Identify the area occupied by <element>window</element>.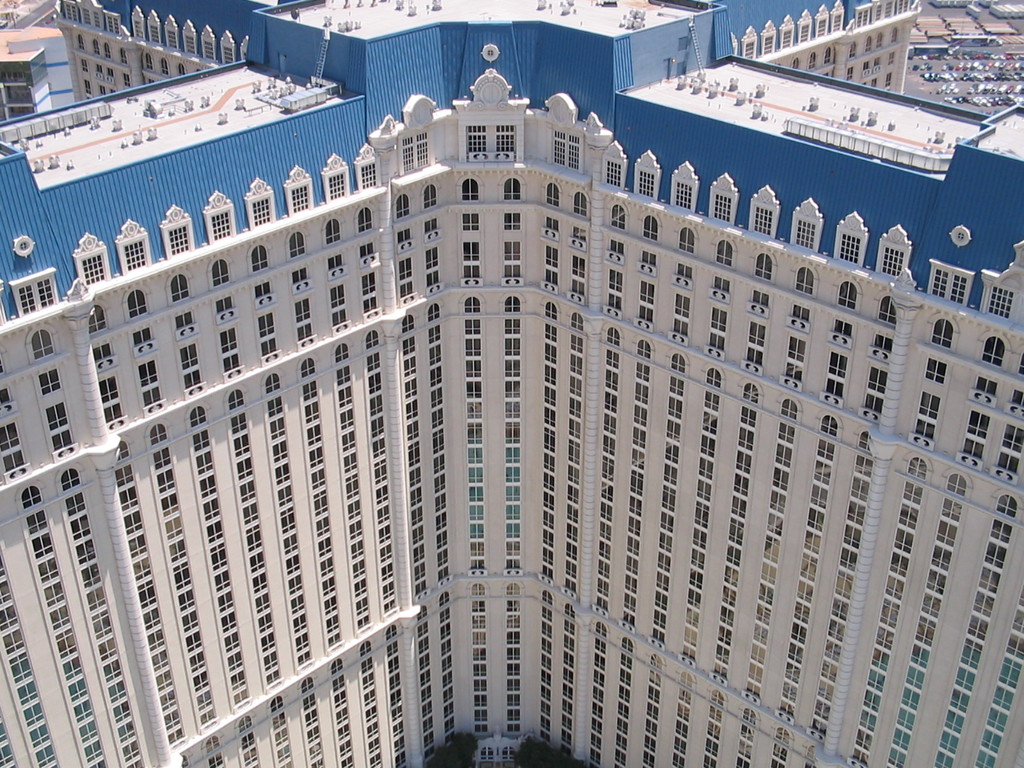
Area: BBox(0, 626, 26, 655).
